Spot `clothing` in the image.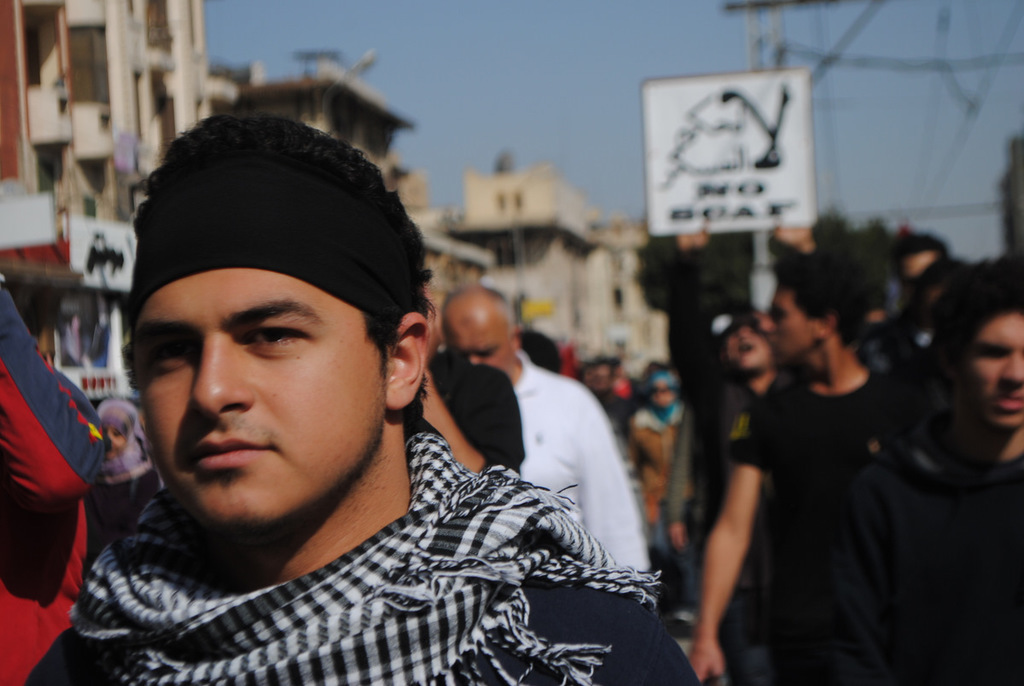
`clothing` found at rect(808, 410, 1023, 685).
